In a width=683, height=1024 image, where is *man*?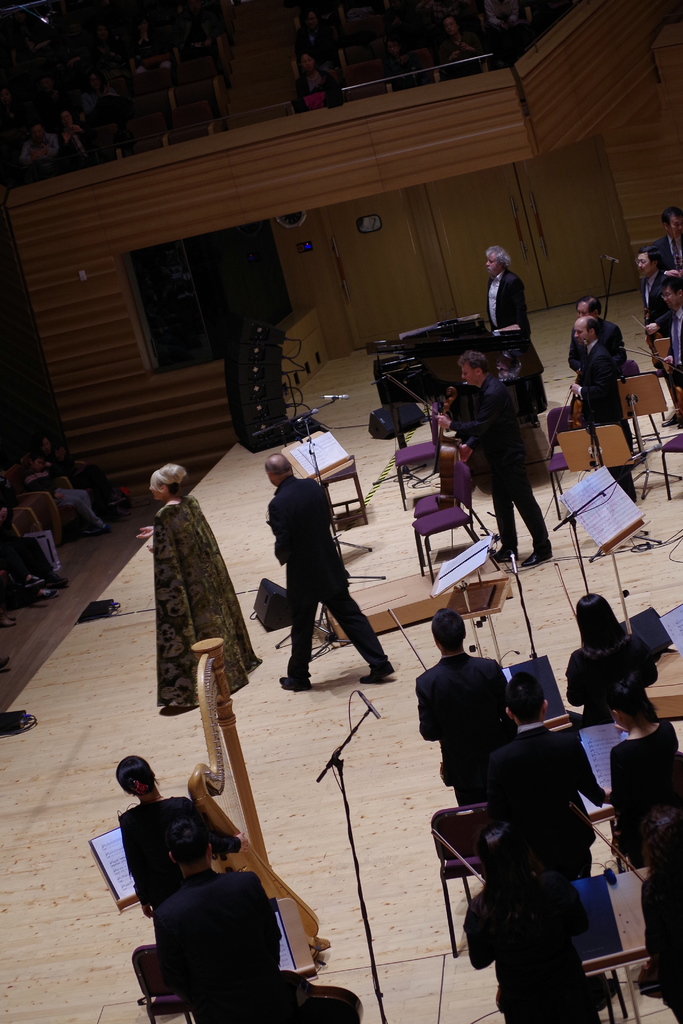
494,669,611,877.
